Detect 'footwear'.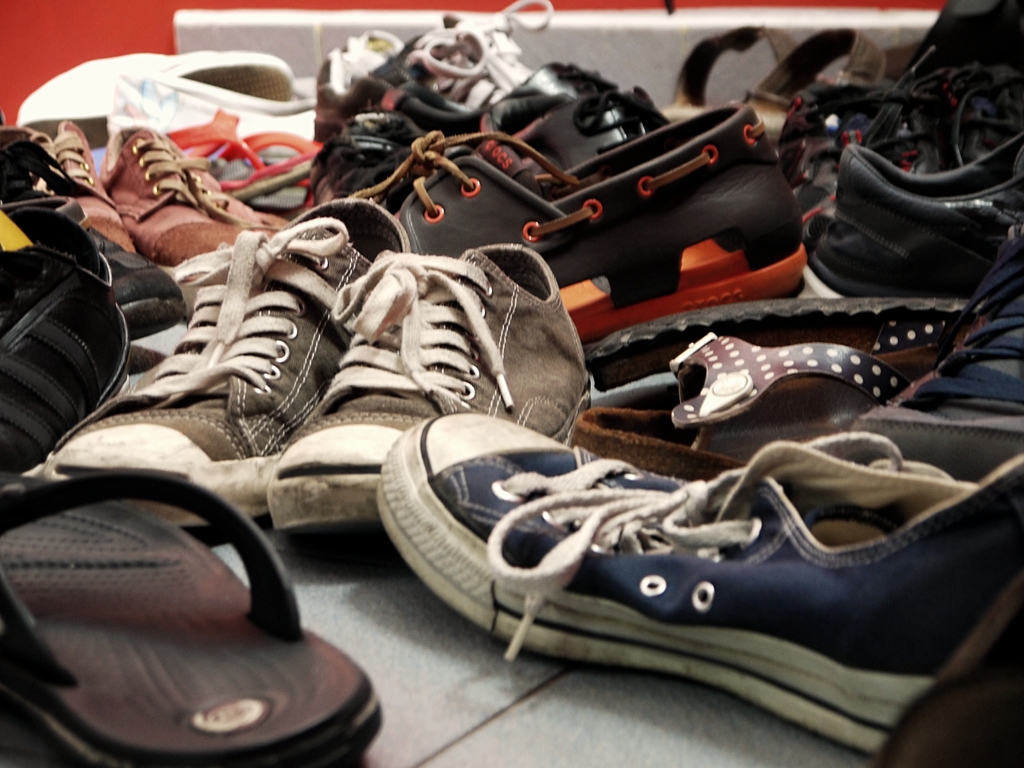
Detected at box=[103, 107, 277, 274].
